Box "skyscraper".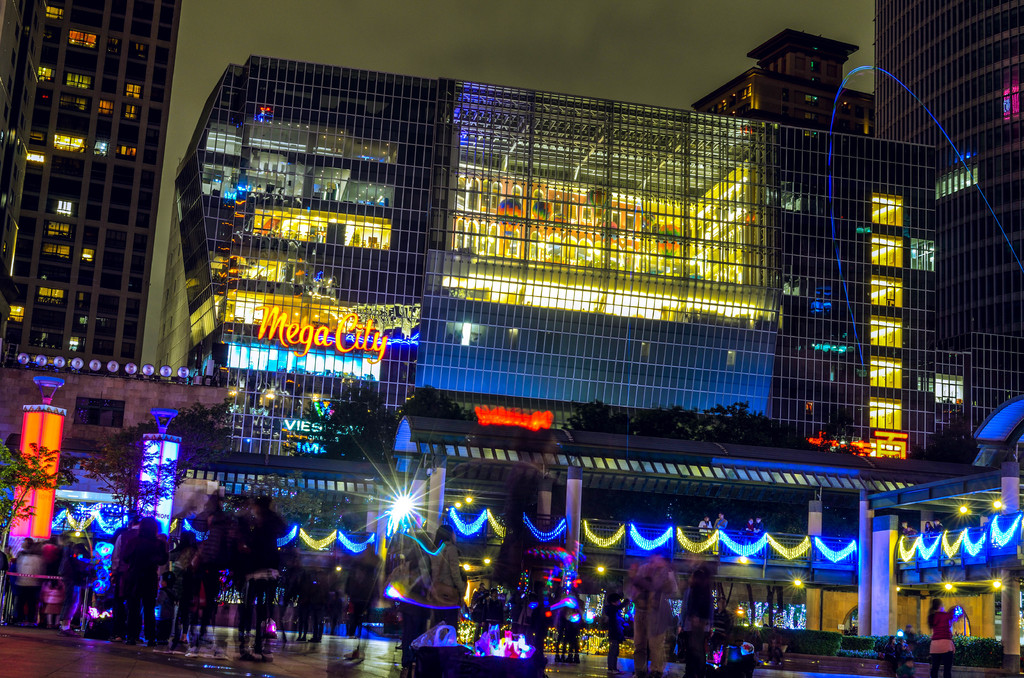
bbox=[175, 61, 1013, 498].
